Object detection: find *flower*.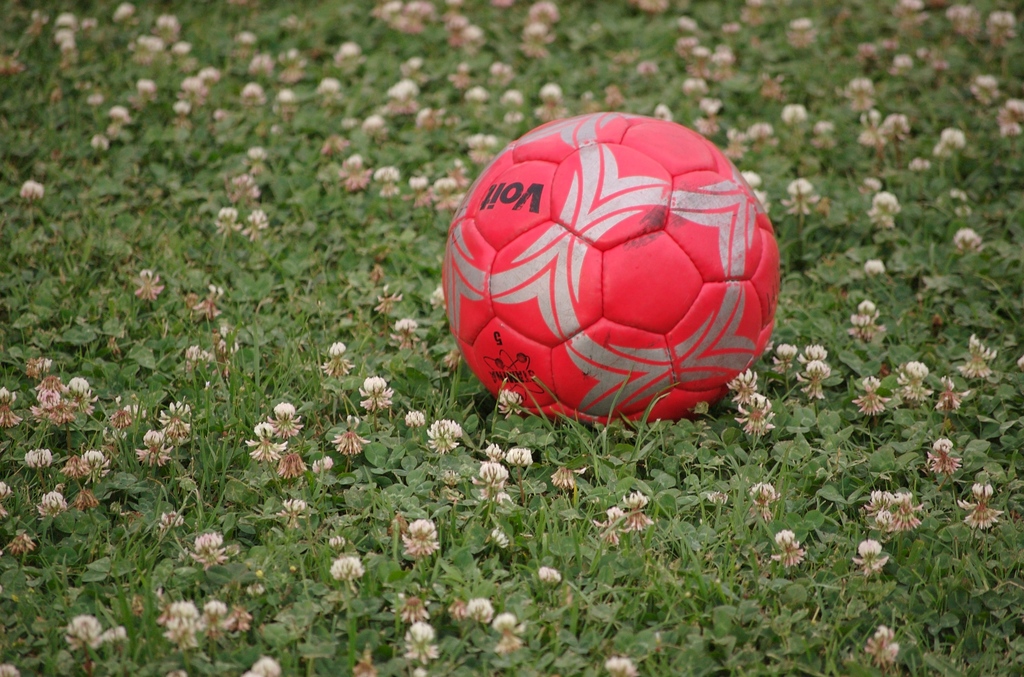
BBox(212, 209, 239, 236).
